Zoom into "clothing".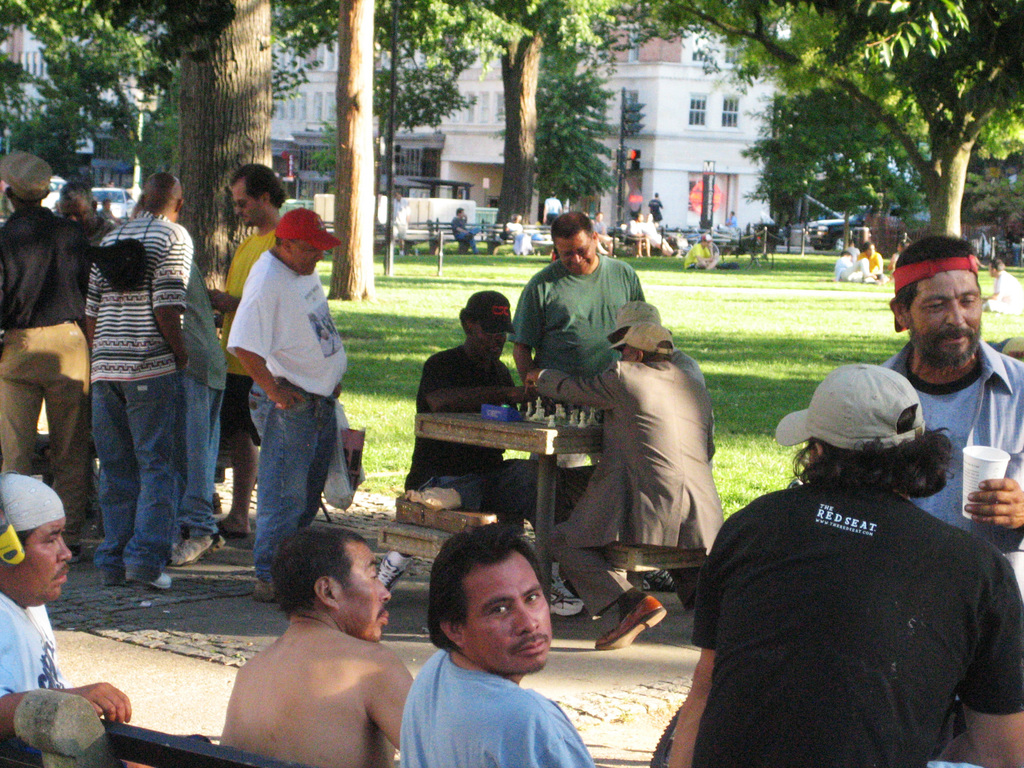
Zoom target: rect(673, 388, 1012, 758).
